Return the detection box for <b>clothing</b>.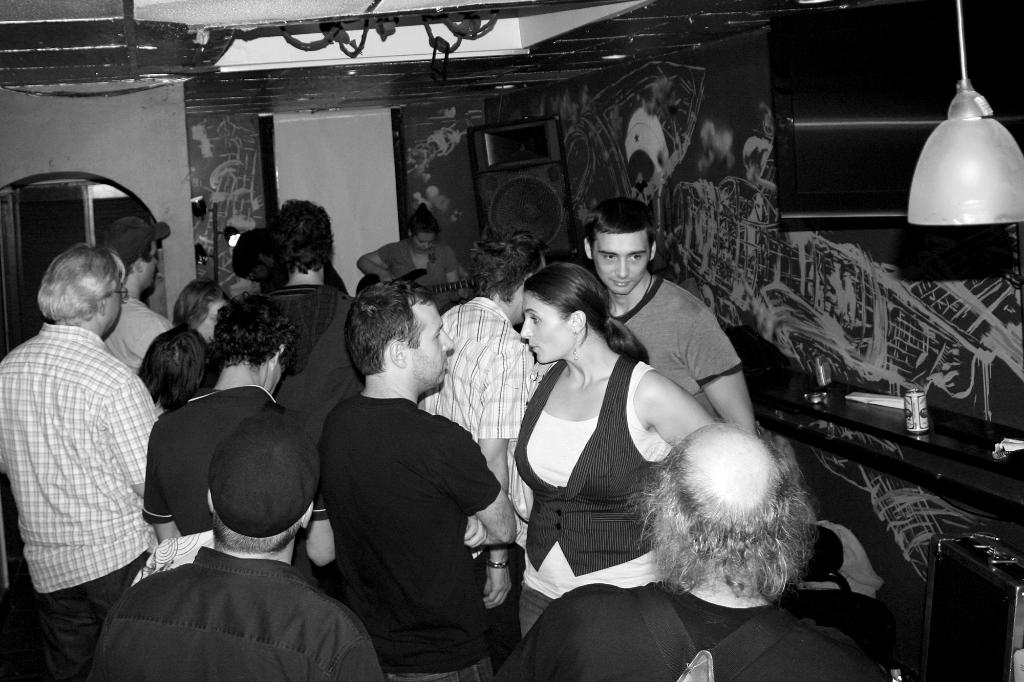
(x1=506, y1=353, x2=673, y2=631).
